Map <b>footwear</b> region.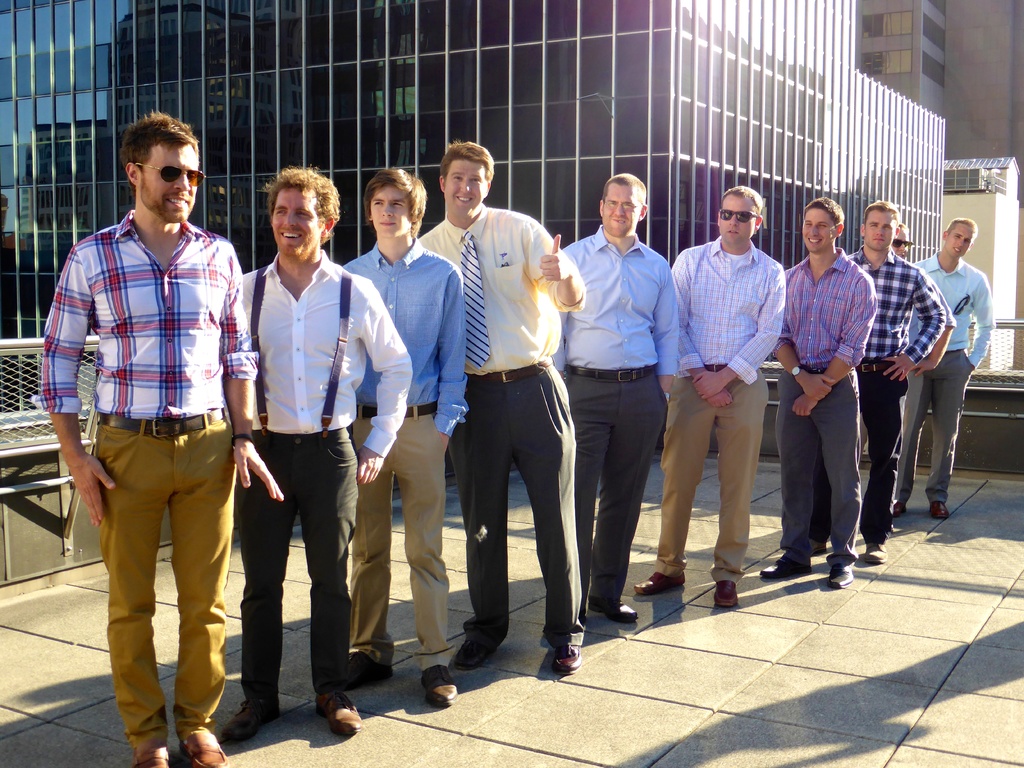
Mapped to <box>582,596,633,625</box>.
